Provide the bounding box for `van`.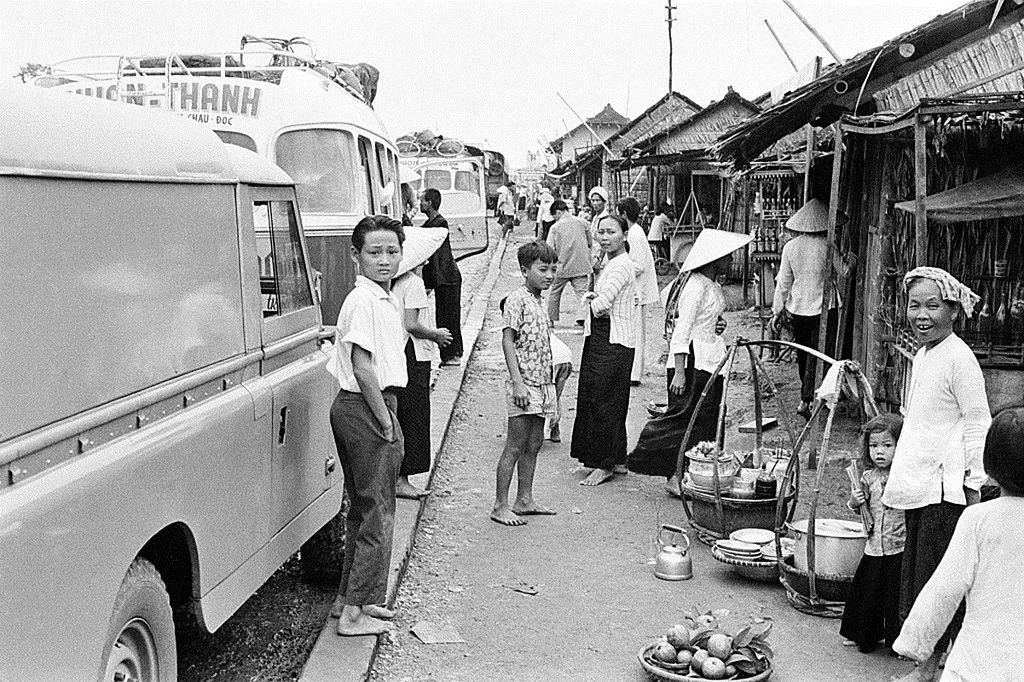
box=[0, 78, 337, 681].
